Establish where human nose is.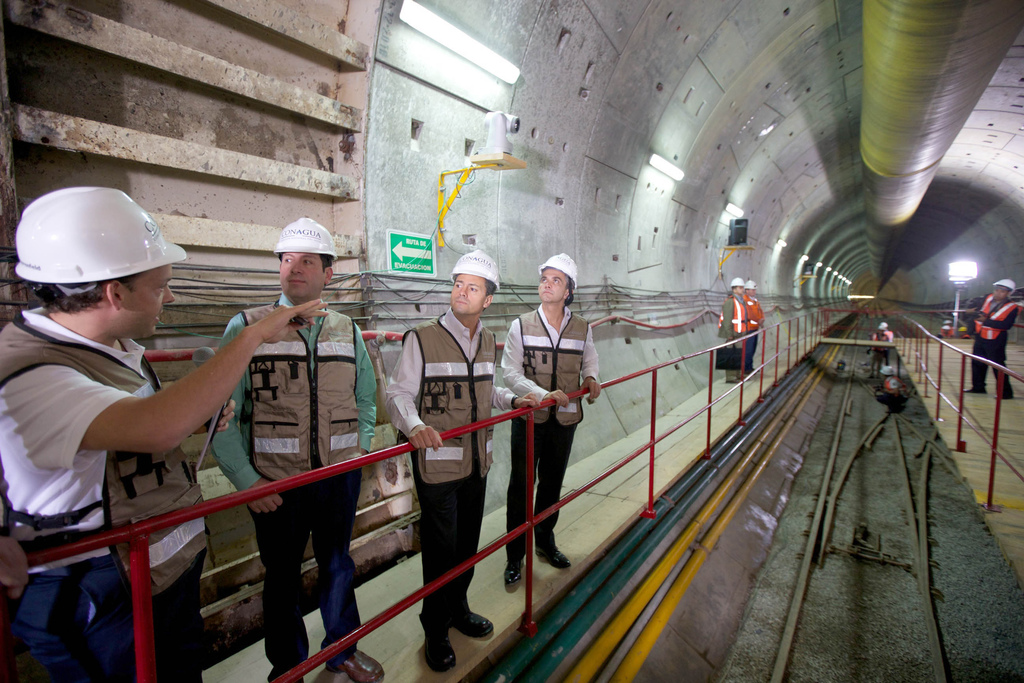
Established at (543,277,553,290).
